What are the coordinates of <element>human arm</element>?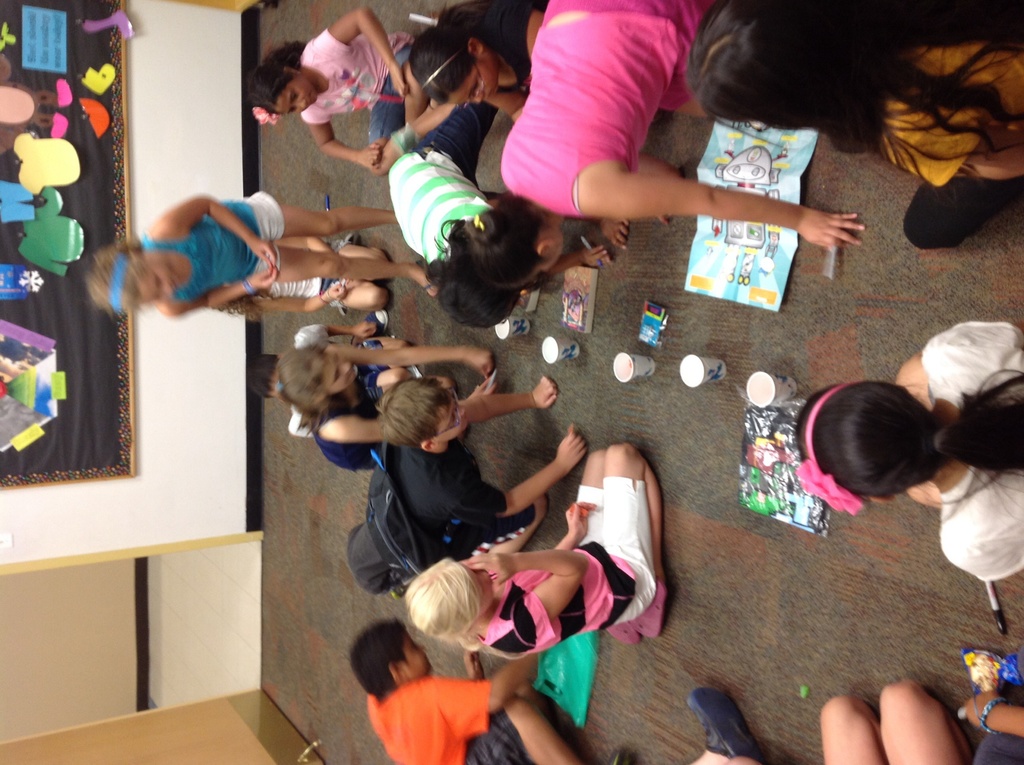
[465,548,585,639].
